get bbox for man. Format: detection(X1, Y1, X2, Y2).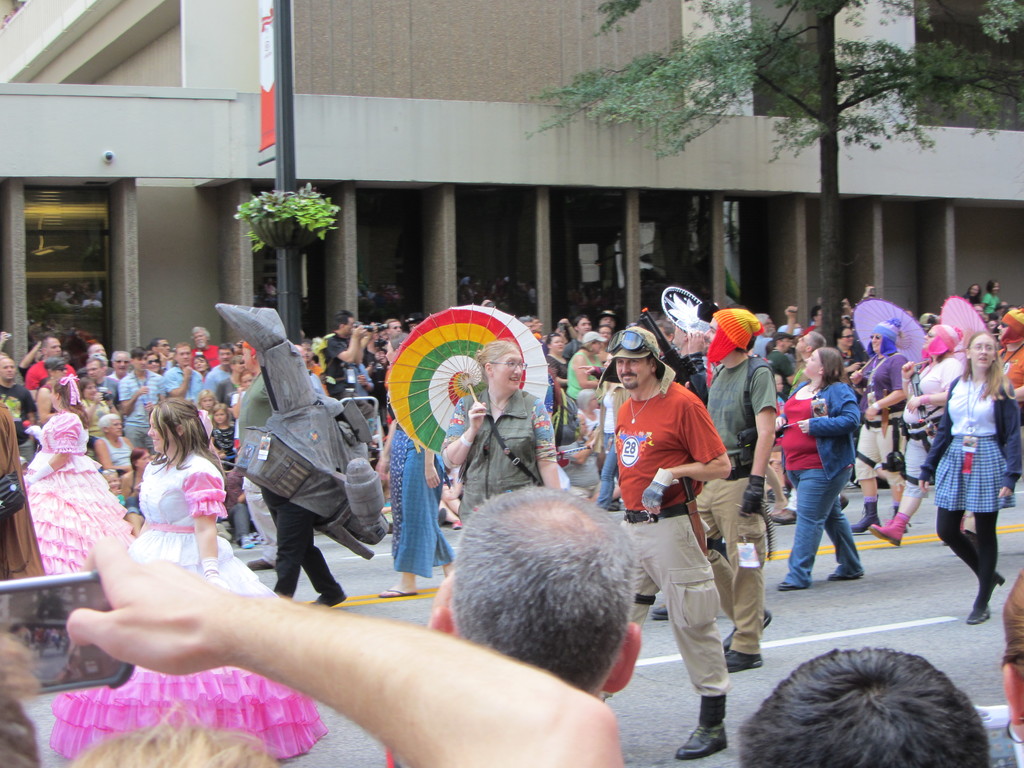
detection(202, 348, 239, 400).
